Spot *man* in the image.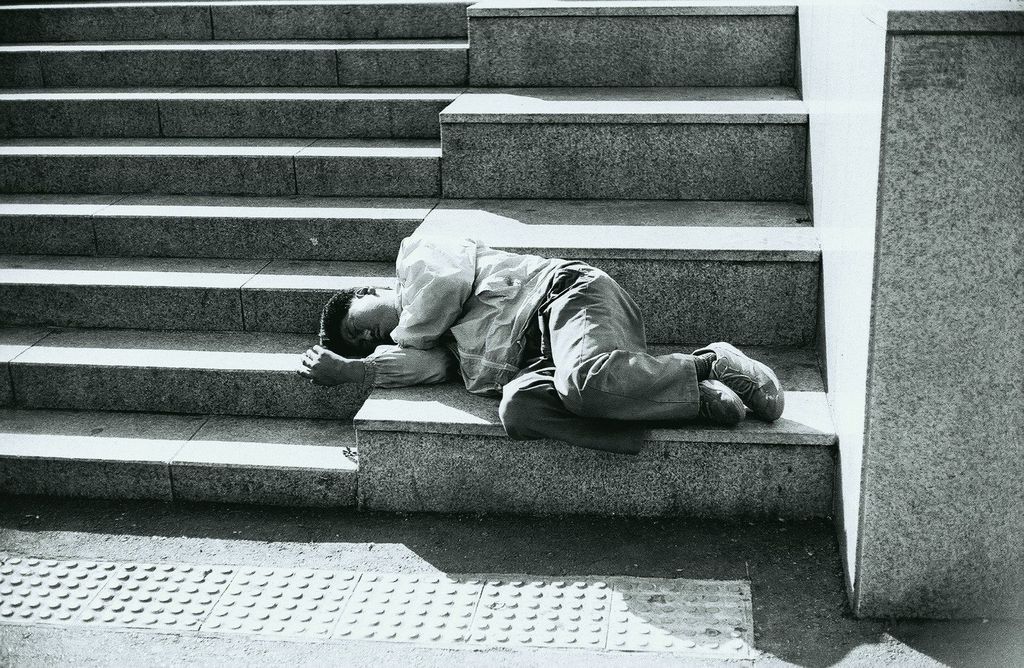
*man* found at <region>293, 228, 785, 451</region>.
